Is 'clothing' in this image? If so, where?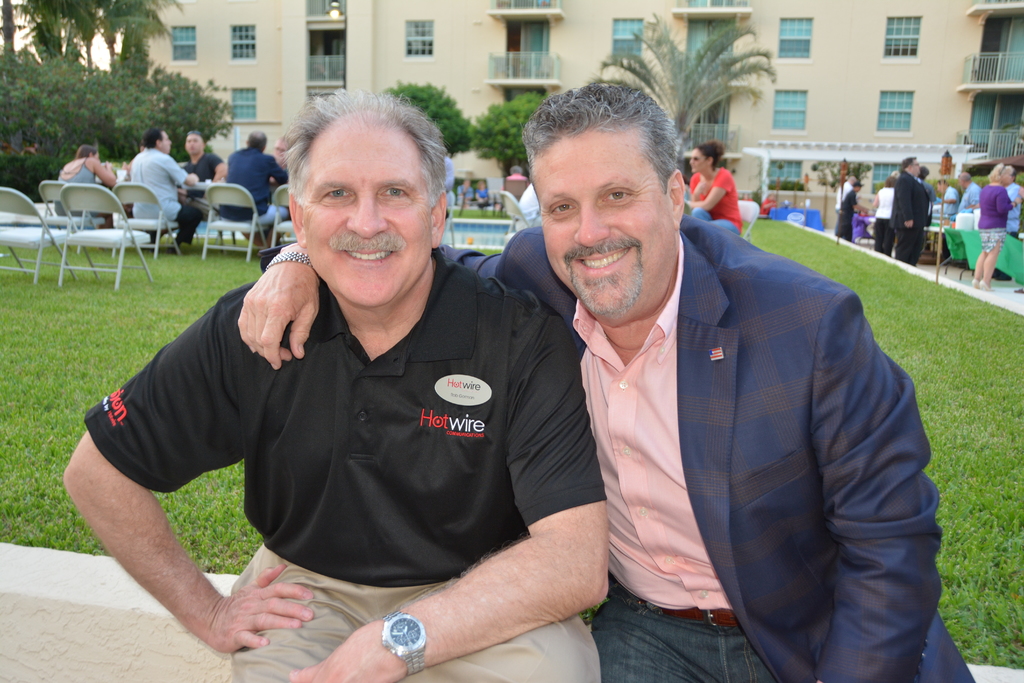
Yes, at pyautogui.locateOnScreen(843, 185, 857, 236).
